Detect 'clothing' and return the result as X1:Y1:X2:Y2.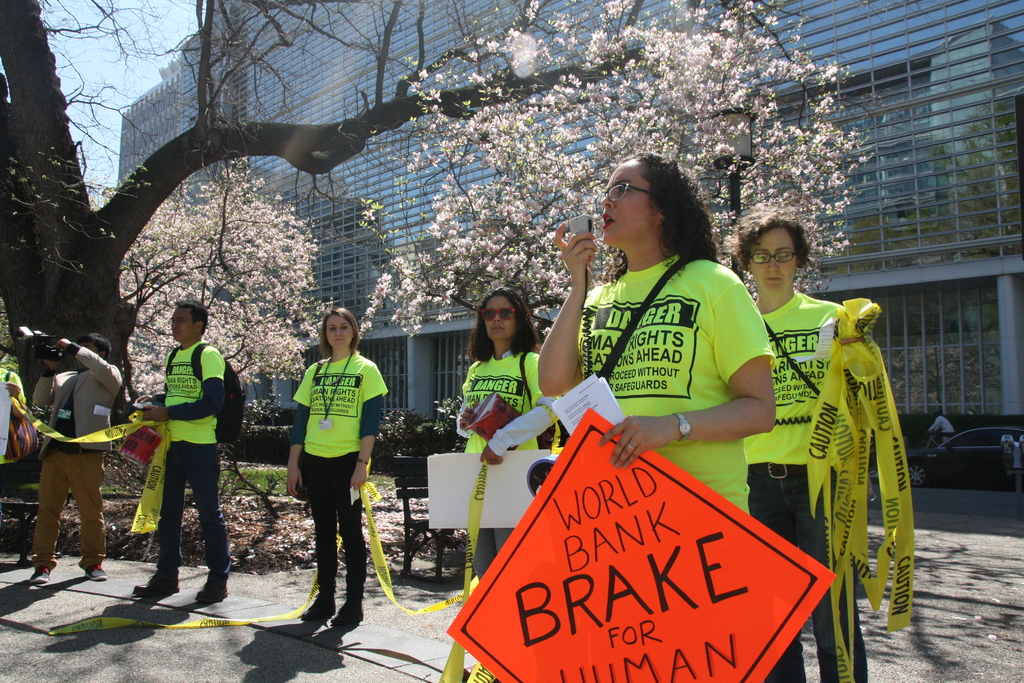
741:284:870:682.
